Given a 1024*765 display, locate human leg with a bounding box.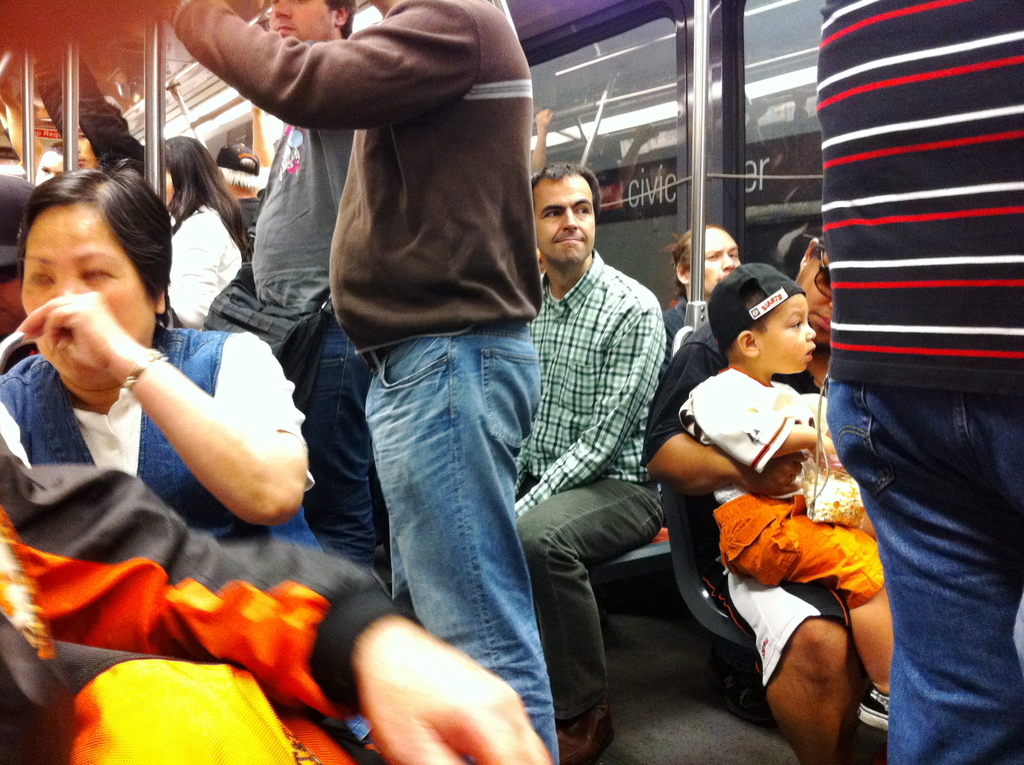
Located: <bbox>703, 549, 859, 764</bbox>.
